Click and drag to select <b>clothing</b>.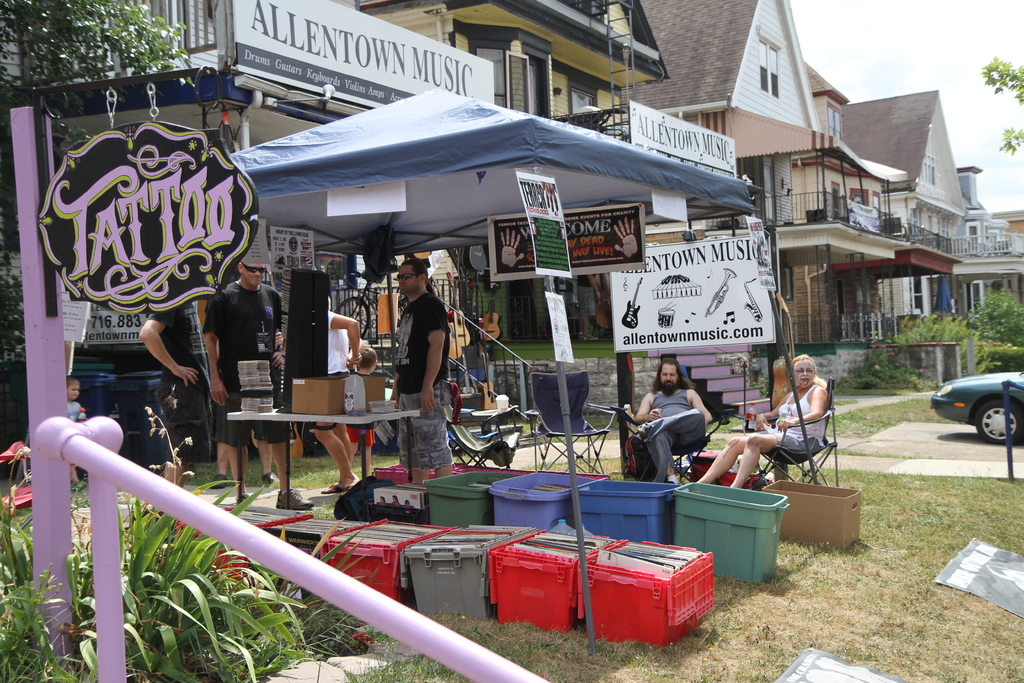
Selection: x1=64, y1=397, x2=90, y2=424.
